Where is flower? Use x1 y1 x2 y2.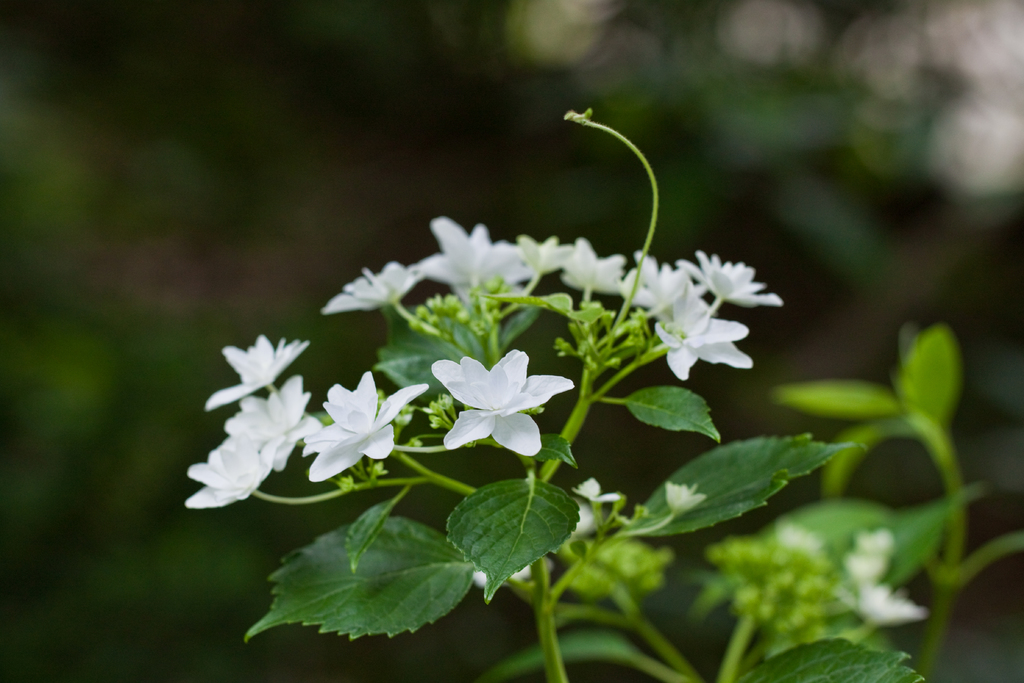
303 368 429 483.
